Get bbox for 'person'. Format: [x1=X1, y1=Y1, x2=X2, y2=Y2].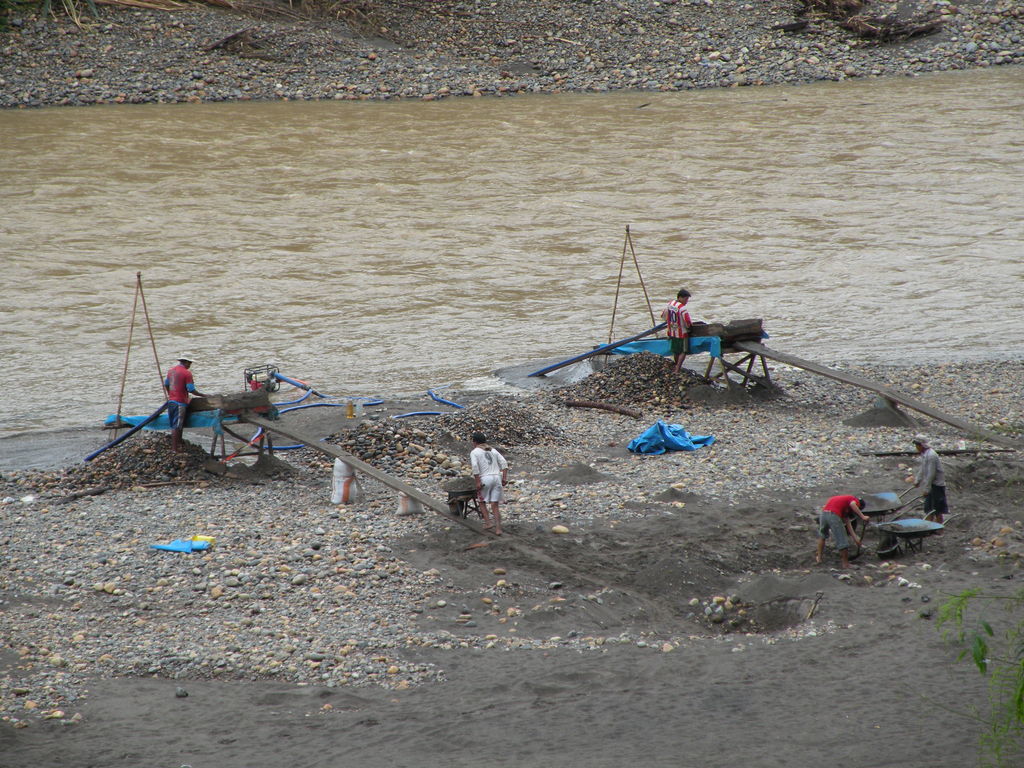
[x1=161, y1=352, x2=204, y2=449].
